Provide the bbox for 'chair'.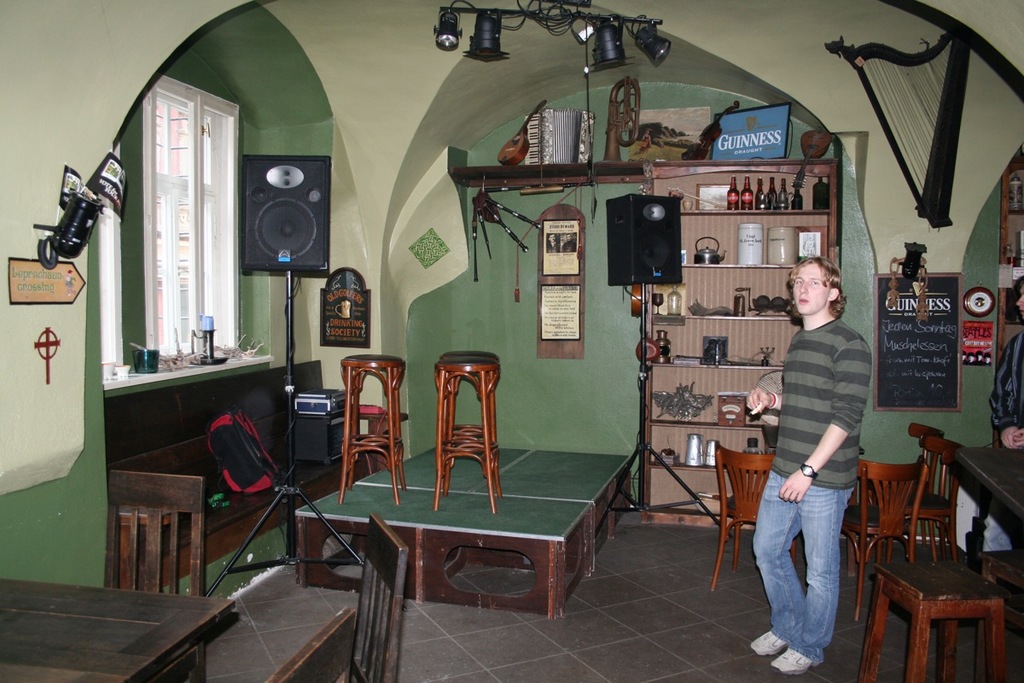
region(105, 469, 211, 682).
